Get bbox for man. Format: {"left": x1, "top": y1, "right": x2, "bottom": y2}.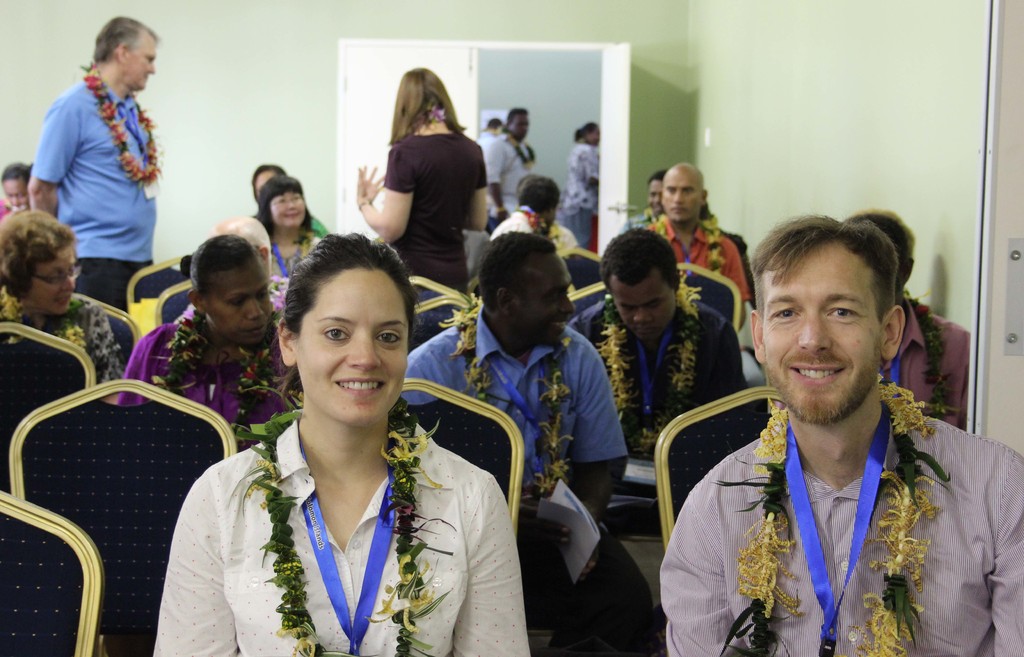
{"left": 404, "top": 227, "right": 656, "bottom": 656}.
